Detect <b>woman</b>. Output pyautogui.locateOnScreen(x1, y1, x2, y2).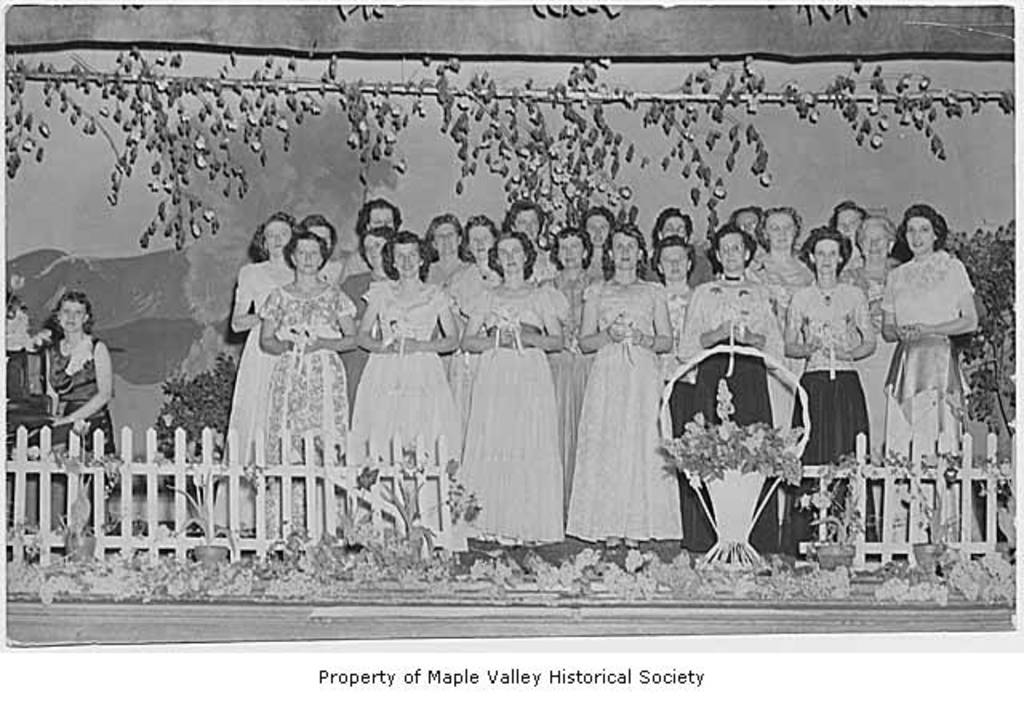
pyautogui.locateOnScreen(838, 219, 902, 546).
